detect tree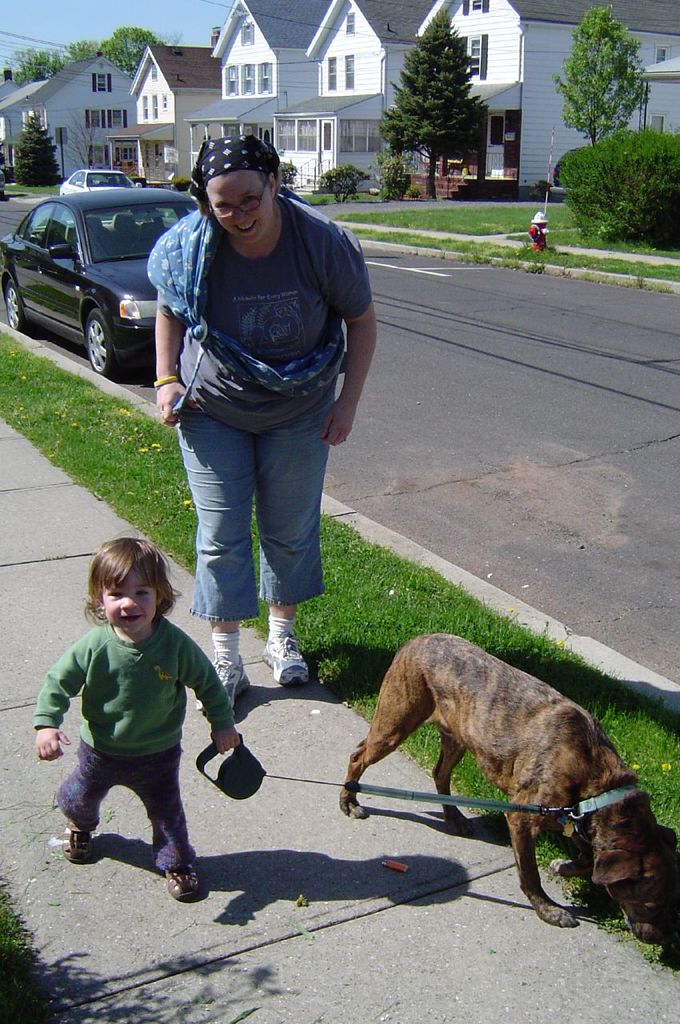
[98, 28, 162, 75]
